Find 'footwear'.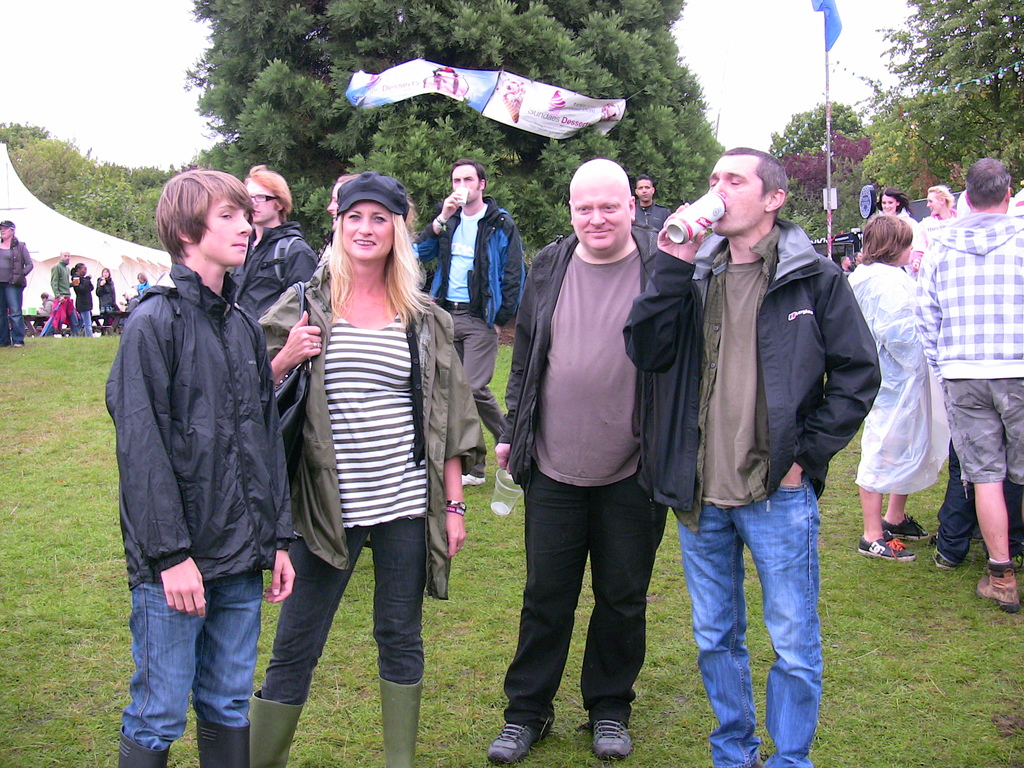
detection(590, 717, 635, 755).
